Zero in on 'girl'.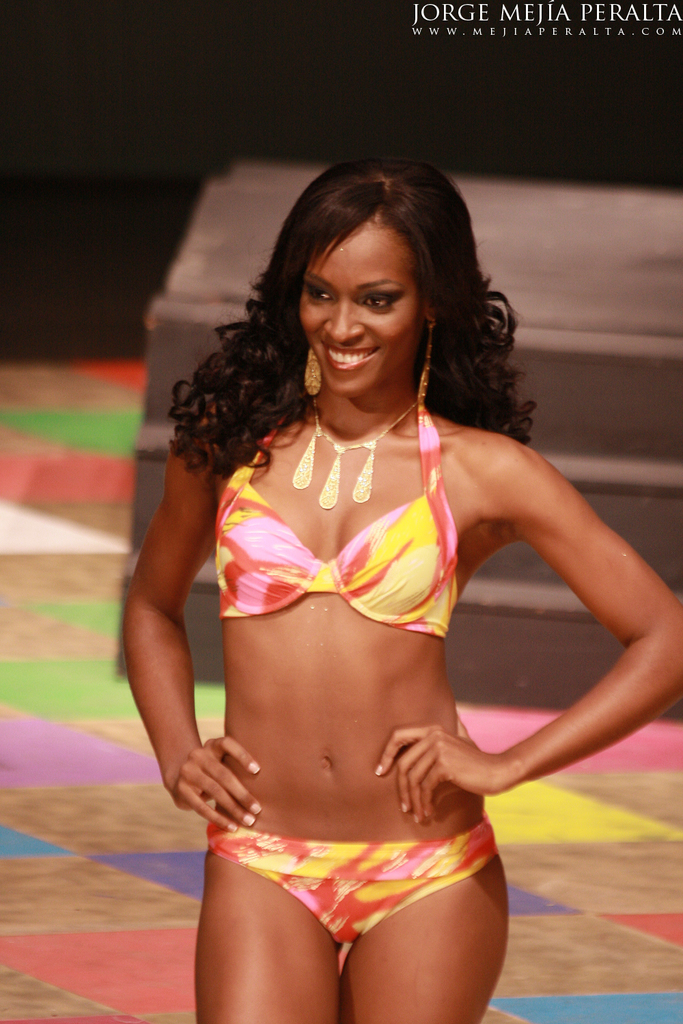
Zeroed in: crop(121, 154, 682, 1023).
